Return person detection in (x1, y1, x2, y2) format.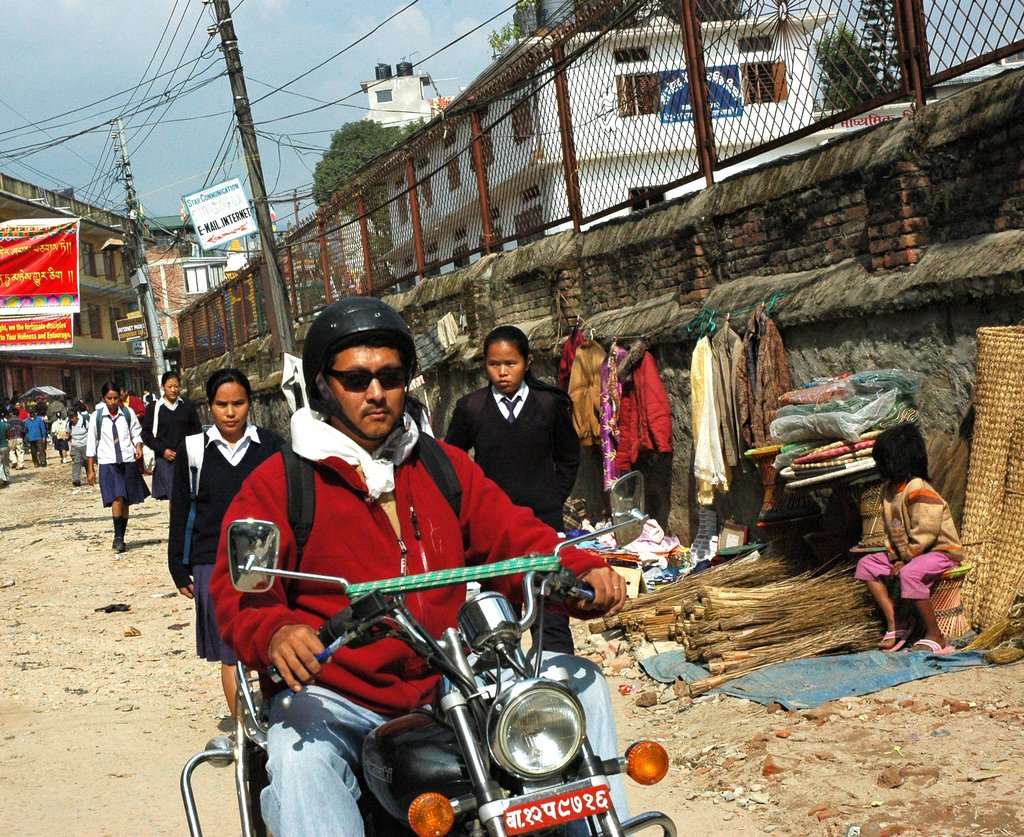
(445, 325, 578, 525).
